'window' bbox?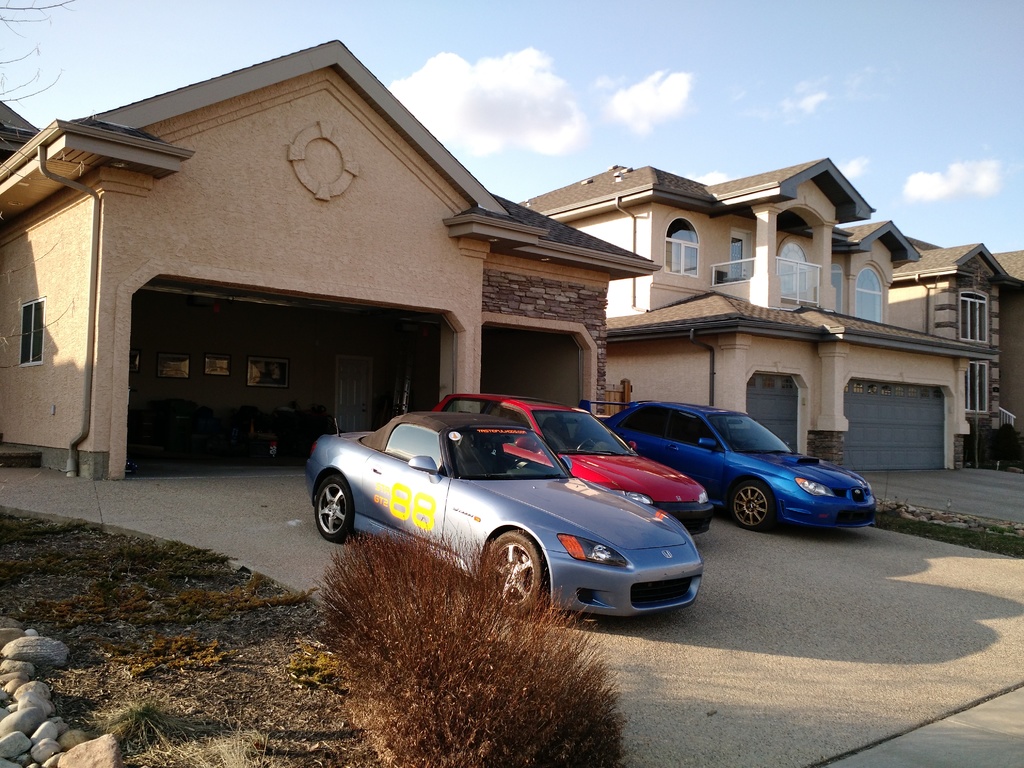
select_region(852, 269, 888, 324)
